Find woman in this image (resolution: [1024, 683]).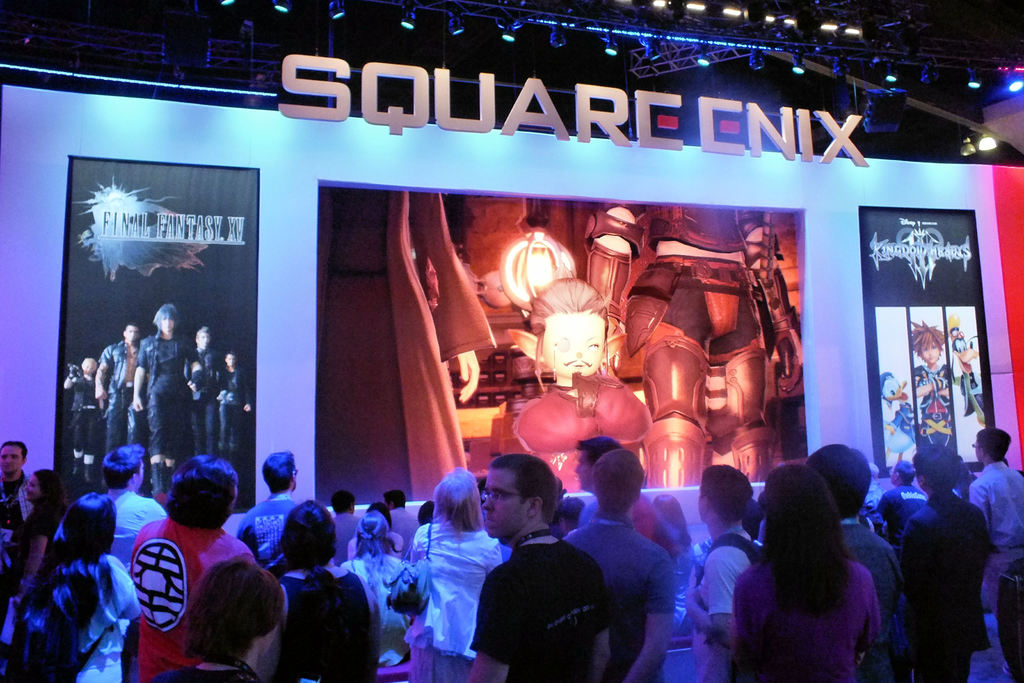
Rect(3, 459, 68, 591).
